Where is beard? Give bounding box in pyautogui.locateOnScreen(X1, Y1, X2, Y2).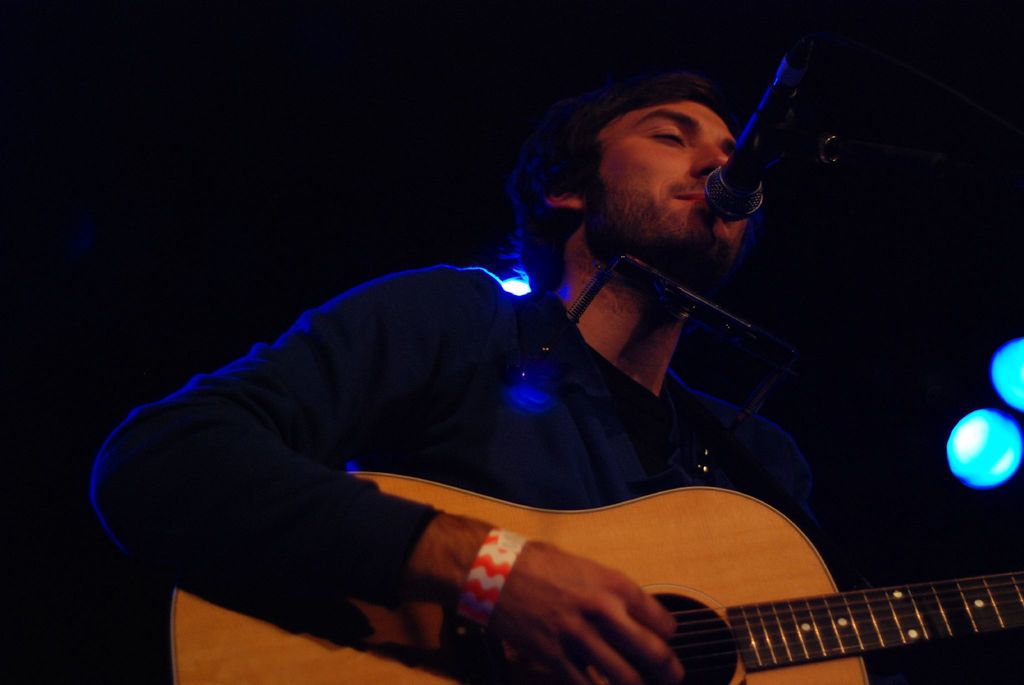
pyautogui.locateOnScreen(581, 184, 749, 298).
